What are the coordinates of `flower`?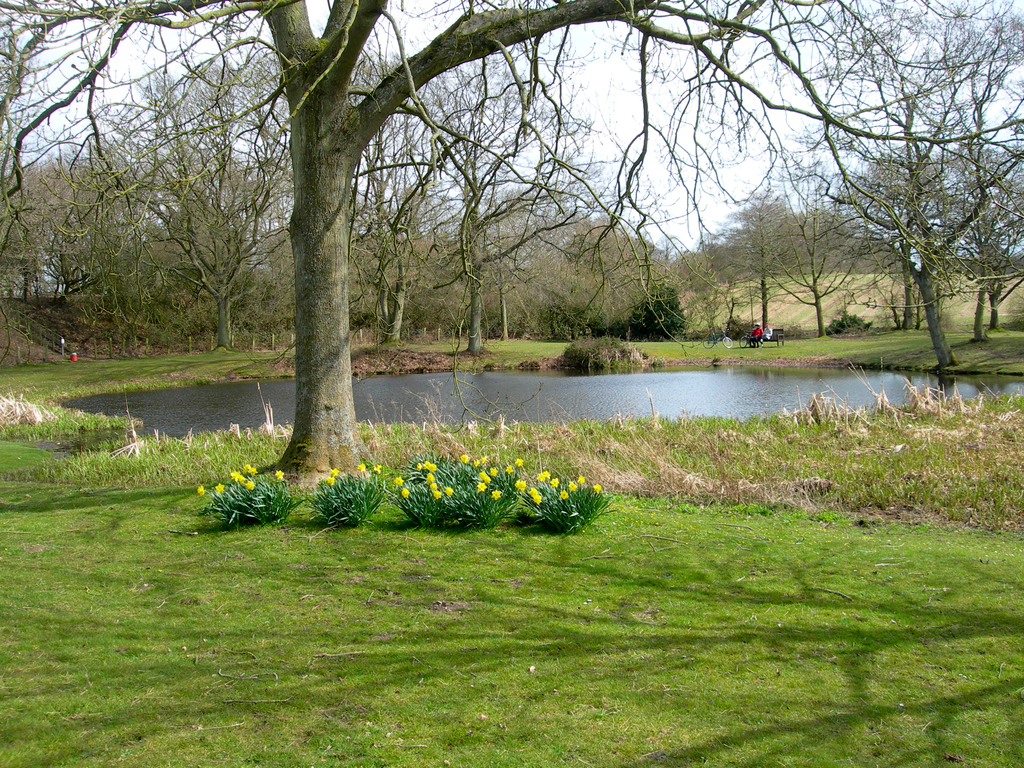
(481,456,486,463).
